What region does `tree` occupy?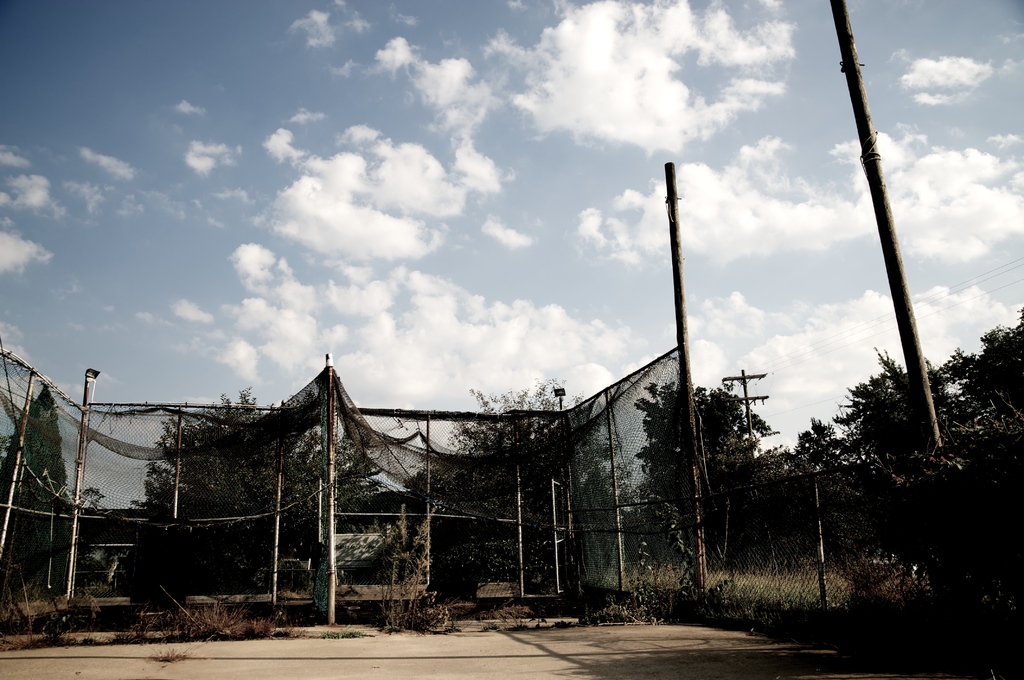
636/374/772/581.
